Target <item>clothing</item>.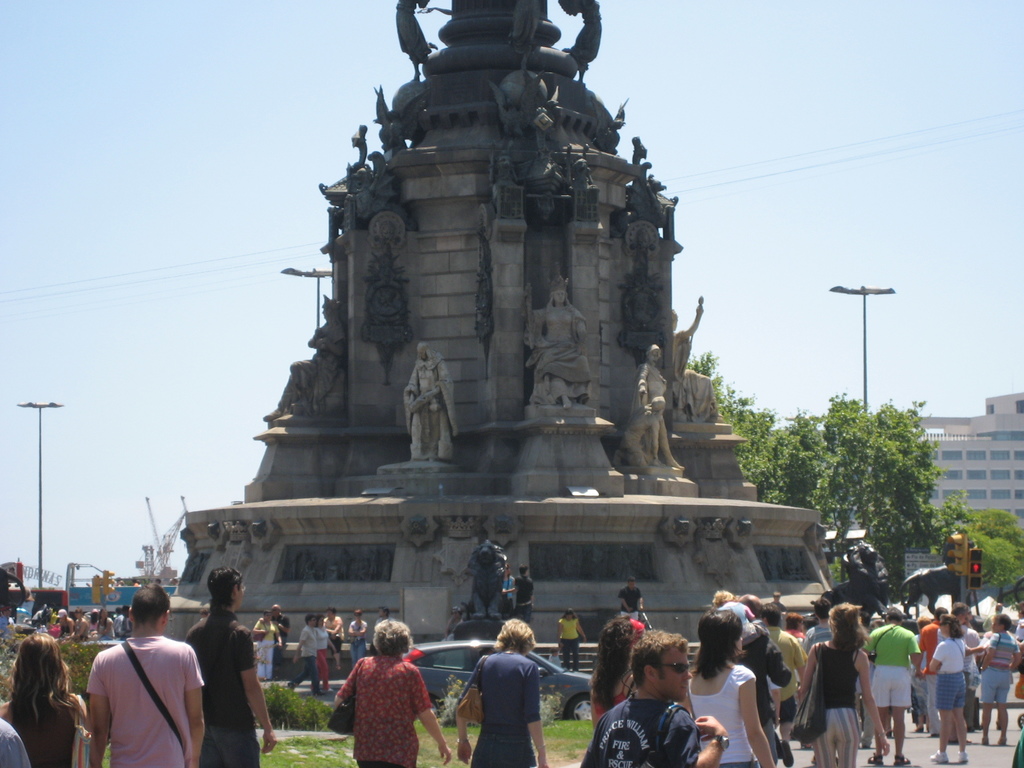
Target region: region(325, 611, 342, 648).
